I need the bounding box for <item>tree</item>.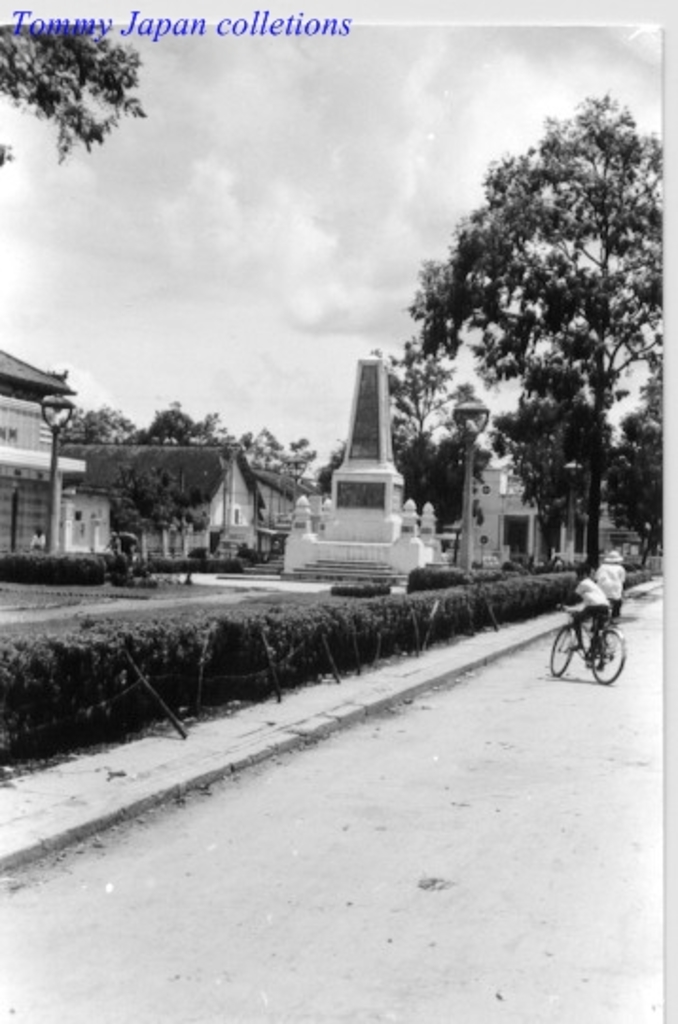
Here it is: {"left": 57, "top": 407, "right": 144, "bottom": 445}.
